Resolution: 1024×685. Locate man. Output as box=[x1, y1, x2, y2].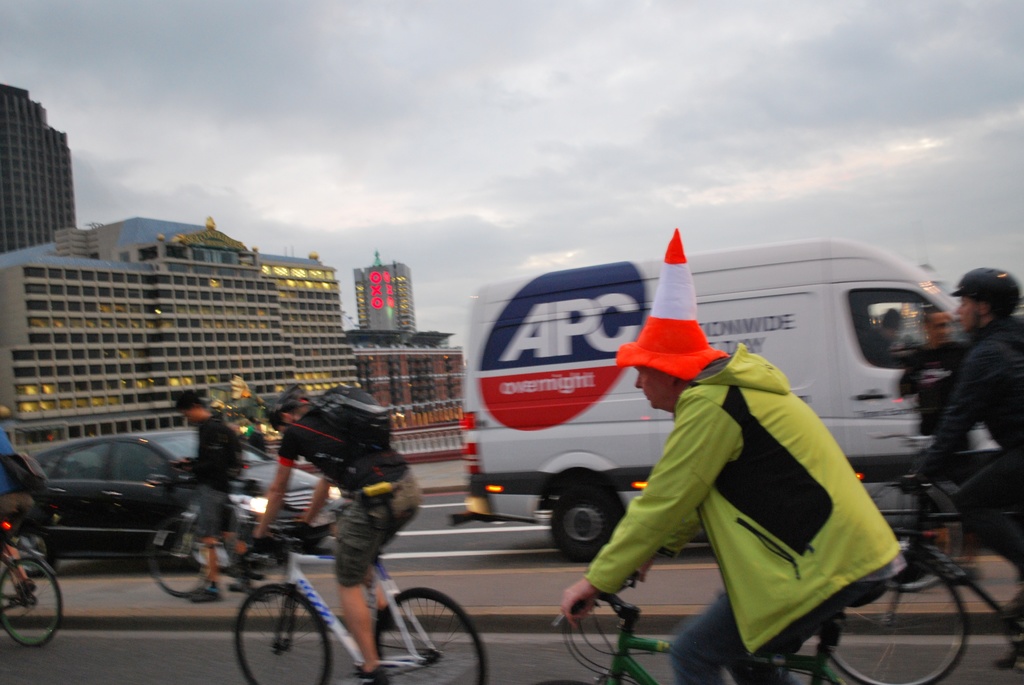
box=[237, 377, 425, 676].
